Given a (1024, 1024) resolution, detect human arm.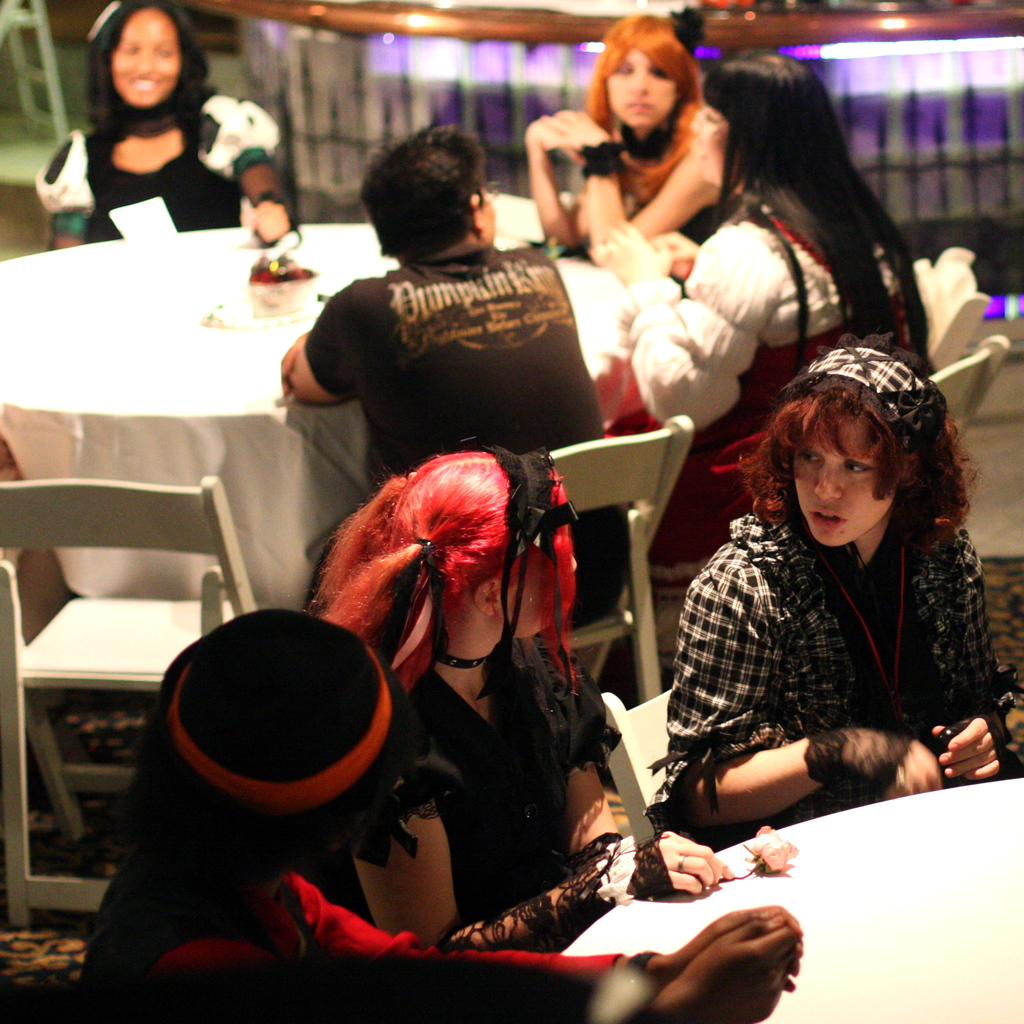
bbox=(282, 298, 357, 409).
